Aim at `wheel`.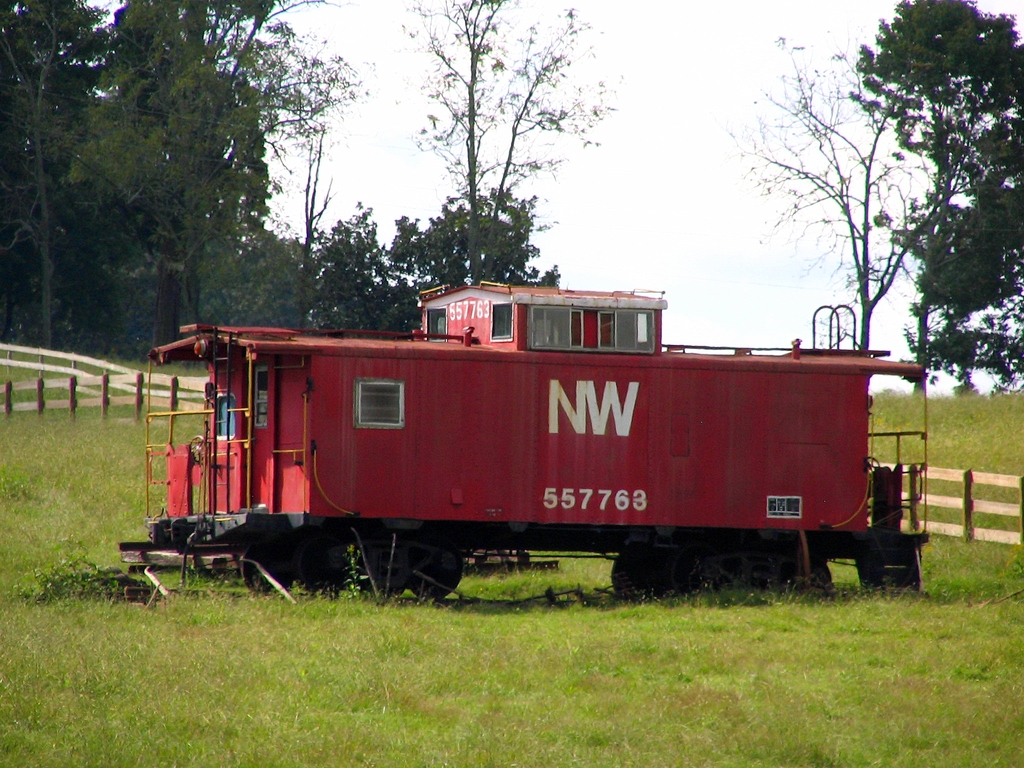
Aimed at {"x1": 609, "y1": 540, "x2": 670, "y2": 599}.
